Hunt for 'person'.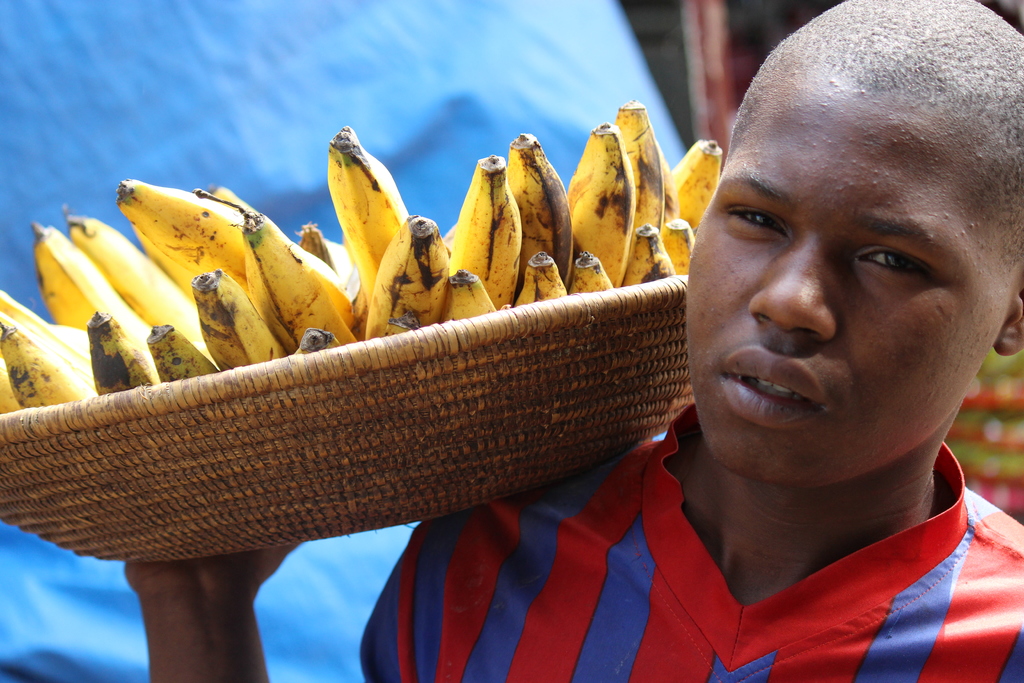
Hunted down at <region>120, 0, 1023, 682</region>.
